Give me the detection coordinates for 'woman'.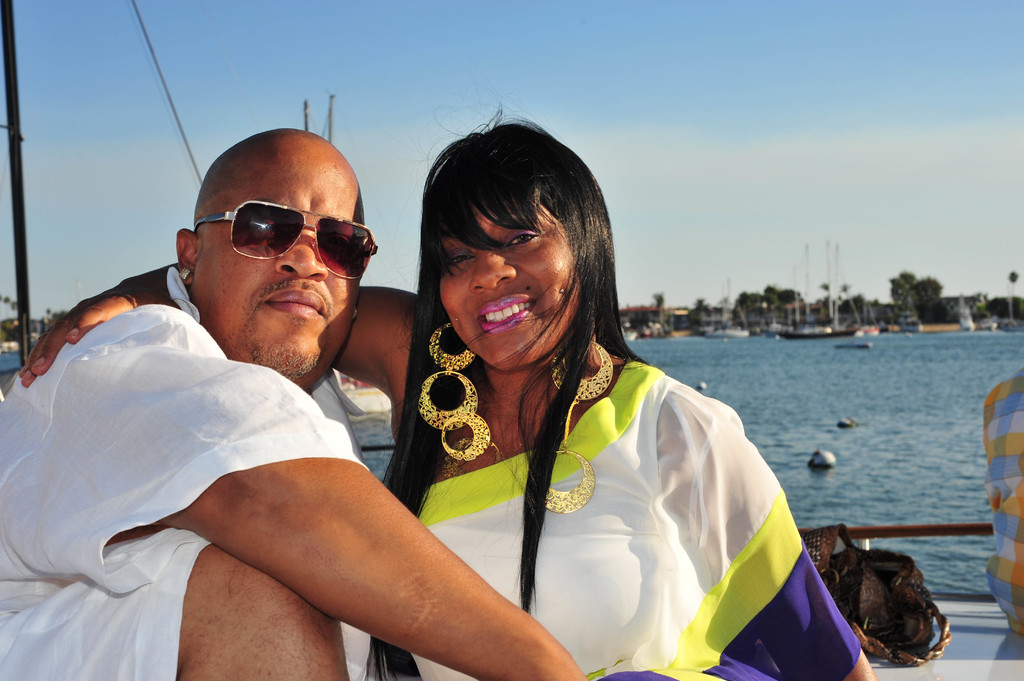
bbox=(15, 102, 883, 680).
